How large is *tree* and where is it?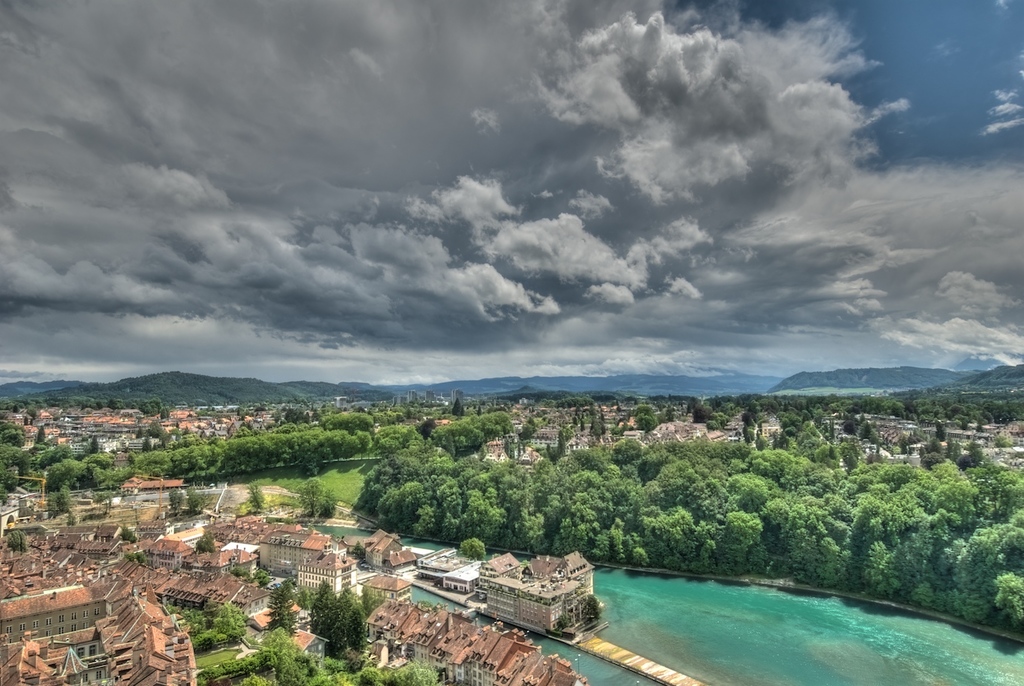
Bounding box: box=[291, 588, 366, 663].
